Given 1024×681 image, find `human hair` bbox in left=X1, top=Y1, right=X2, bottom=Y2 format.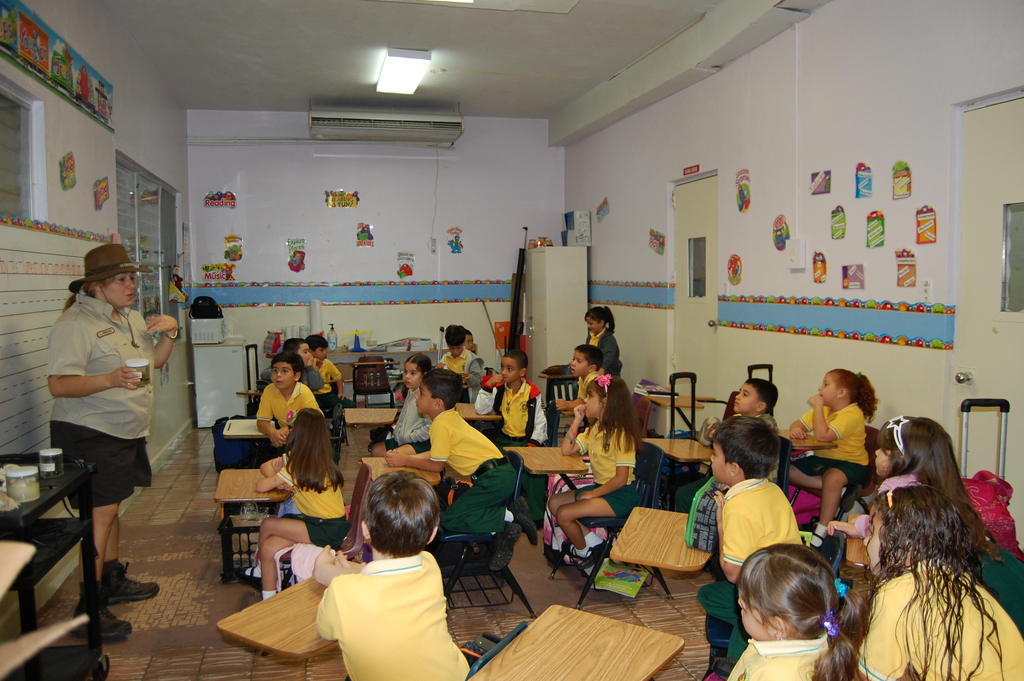
left=745, top=382, right=779, bottom=411.
